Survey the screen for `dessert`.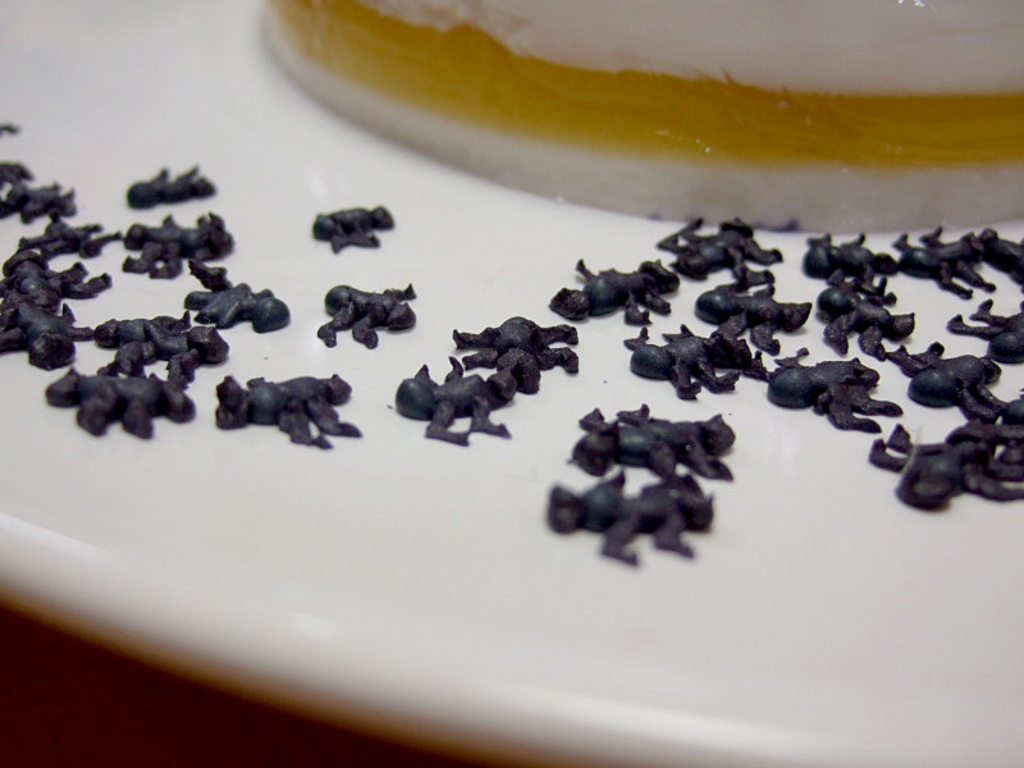
Survey found: 535/456/719/566.
